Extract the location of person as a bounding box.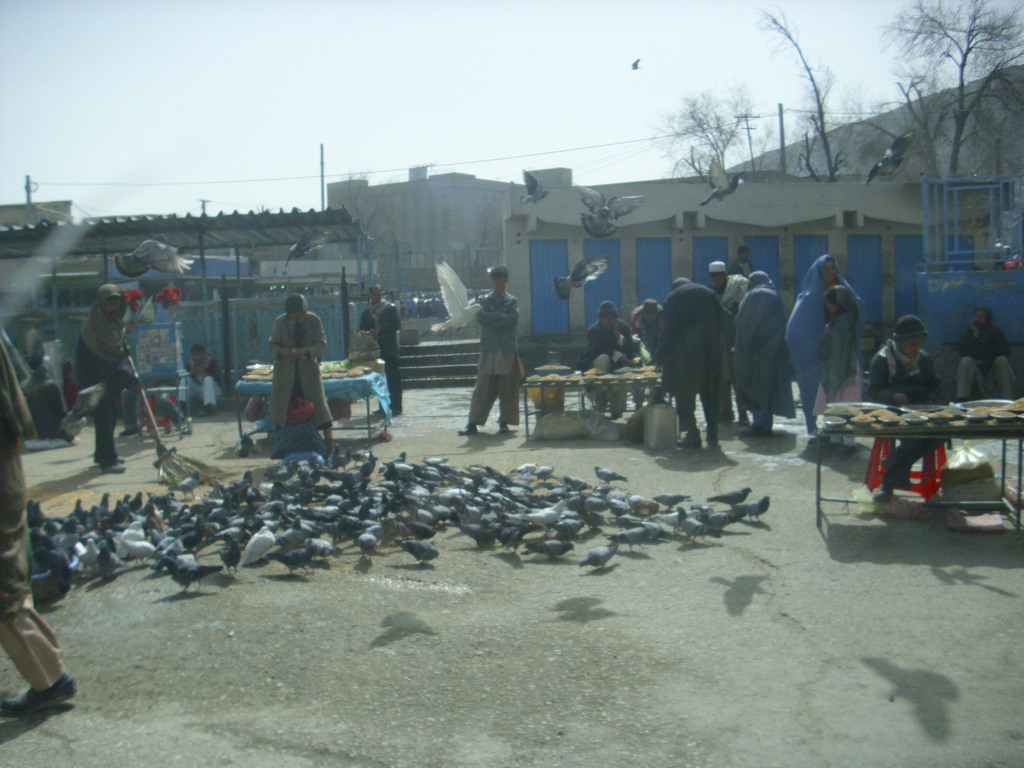
<region>174, 342, 223, 415</region>.
